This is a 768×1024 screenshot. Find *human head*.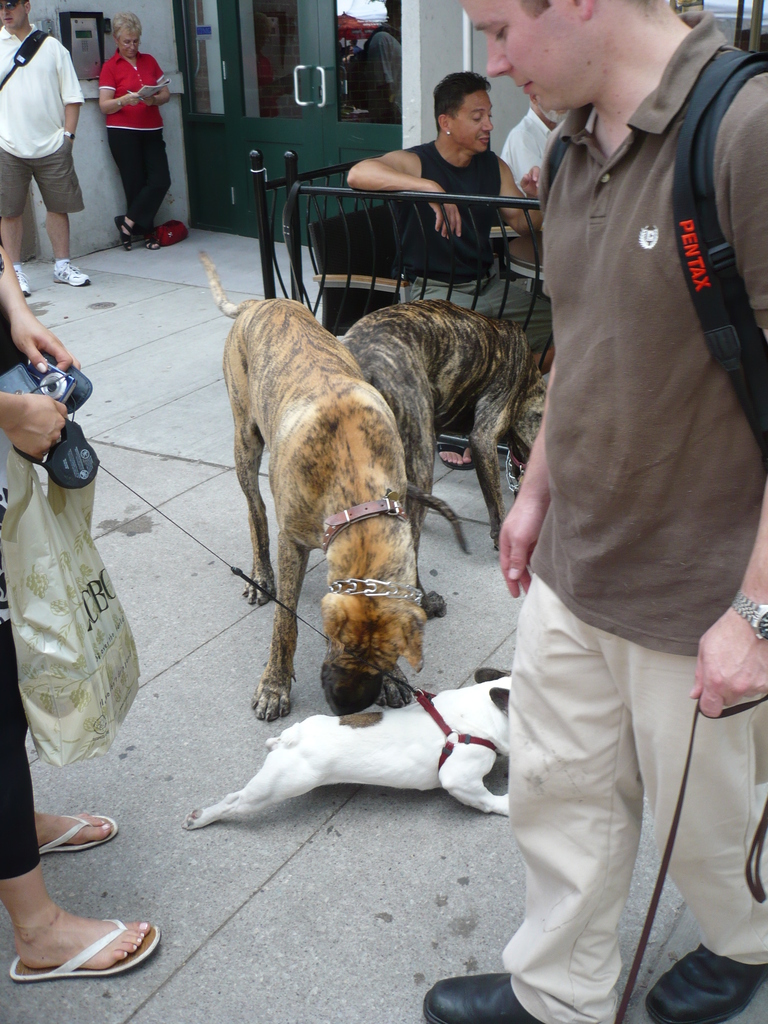
Bounding box: (479,5,693,116).
